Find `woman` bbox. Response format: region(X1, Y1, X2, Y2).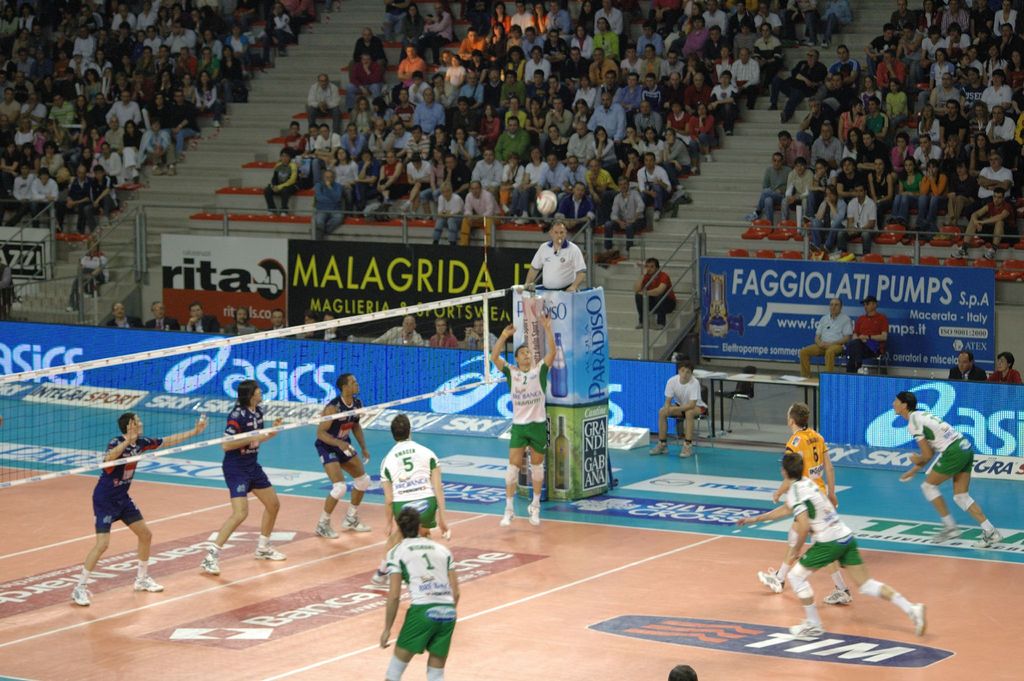
region(683, 53, 712, 88).
